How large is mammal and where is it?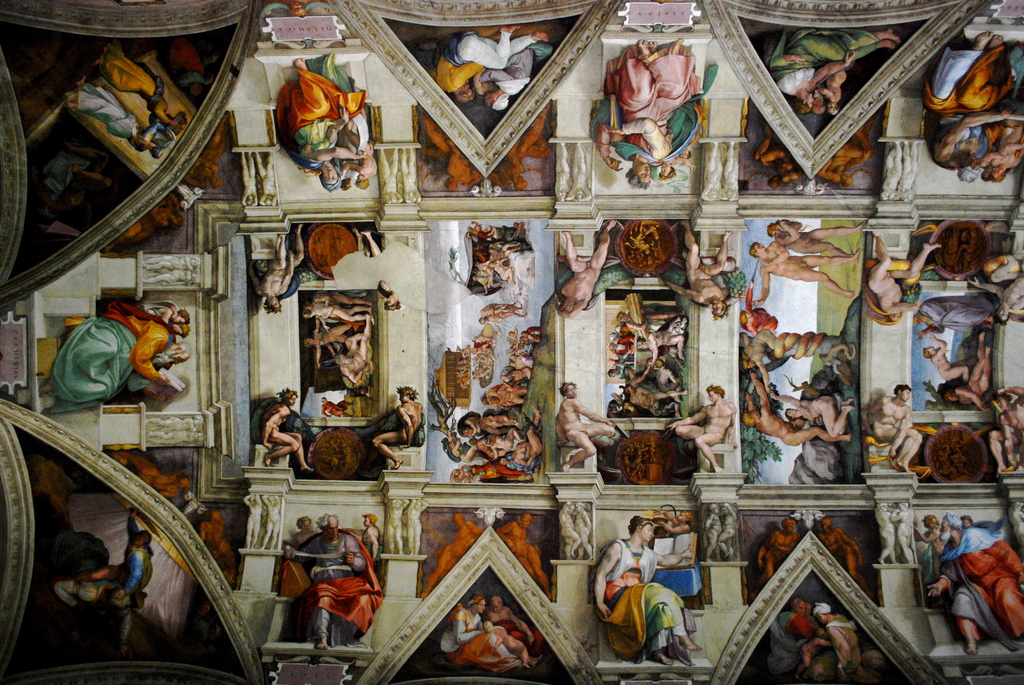
Bounding box: 757 518 801 595.
